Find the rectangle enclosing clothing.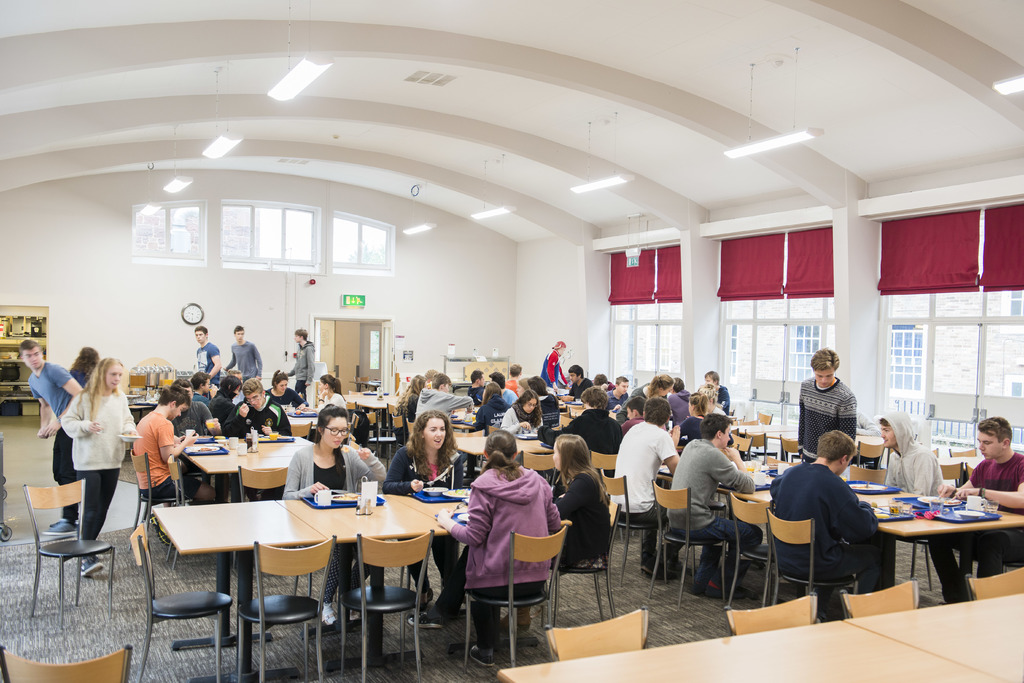
x1=534, y1=356, x2=562, y2=399.
